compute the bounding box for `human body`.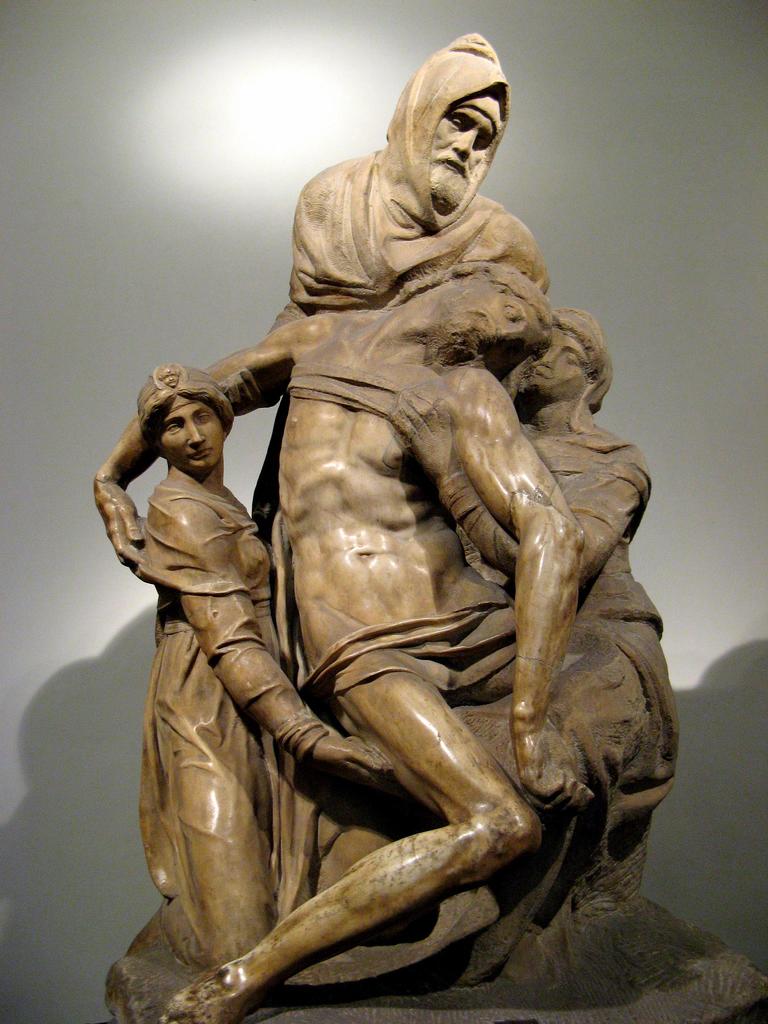
x1=389, y1=299, x2=653, y2=998.
